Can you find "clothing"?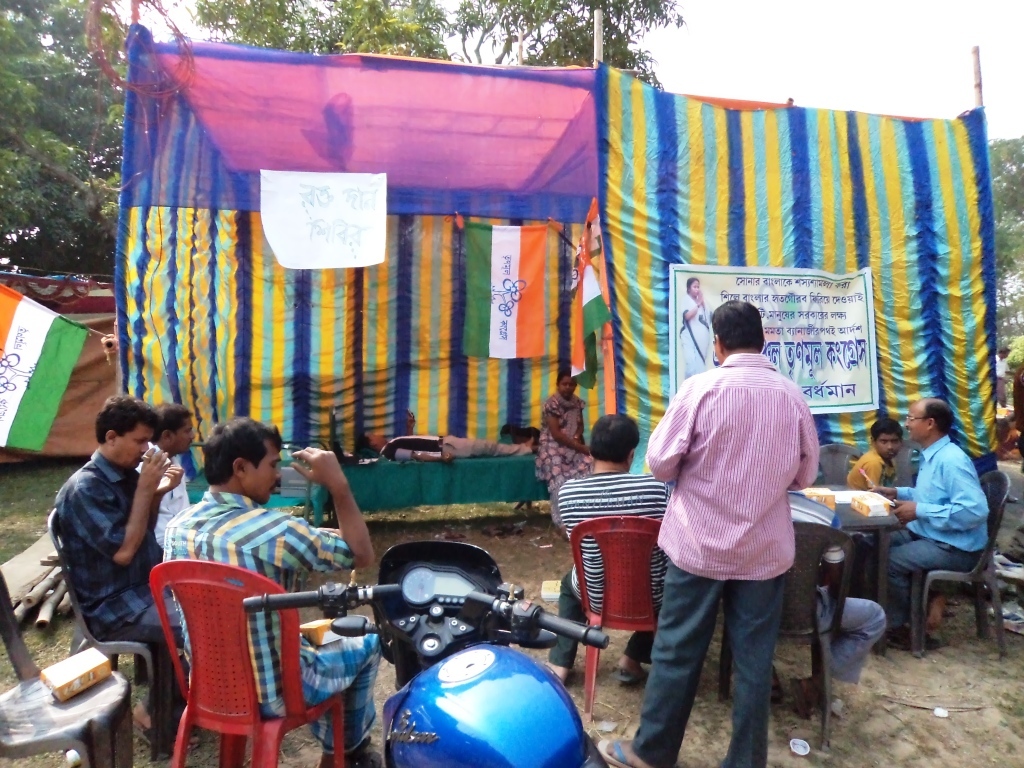
Yes, bounding box: [164,484,378,755].
